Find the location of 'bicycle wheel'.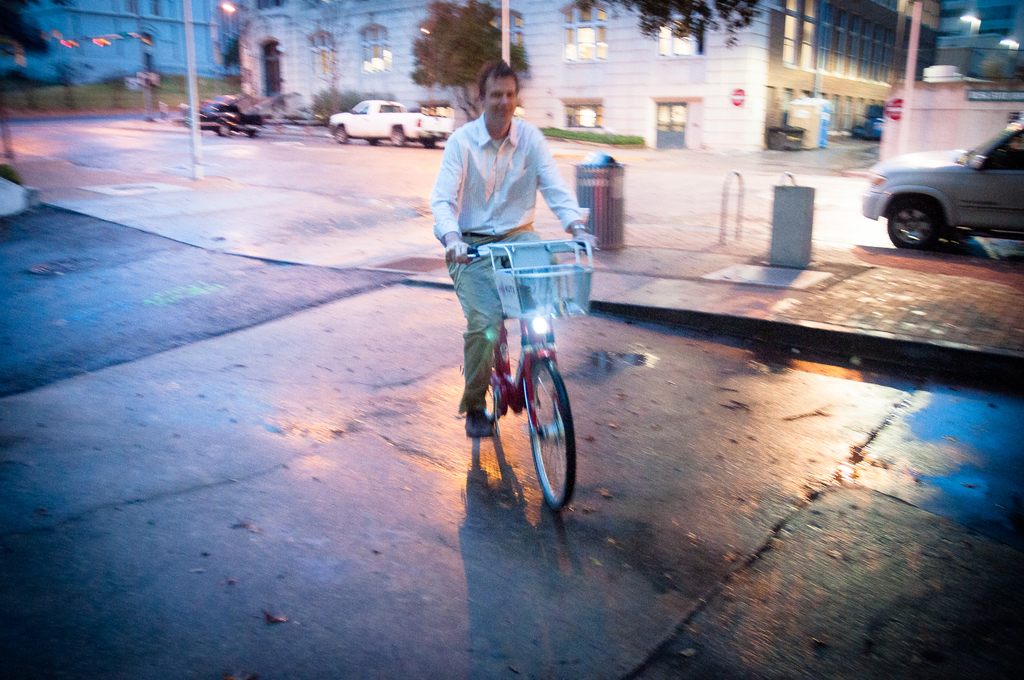
Location: crop(483, 360, 500, 419).
